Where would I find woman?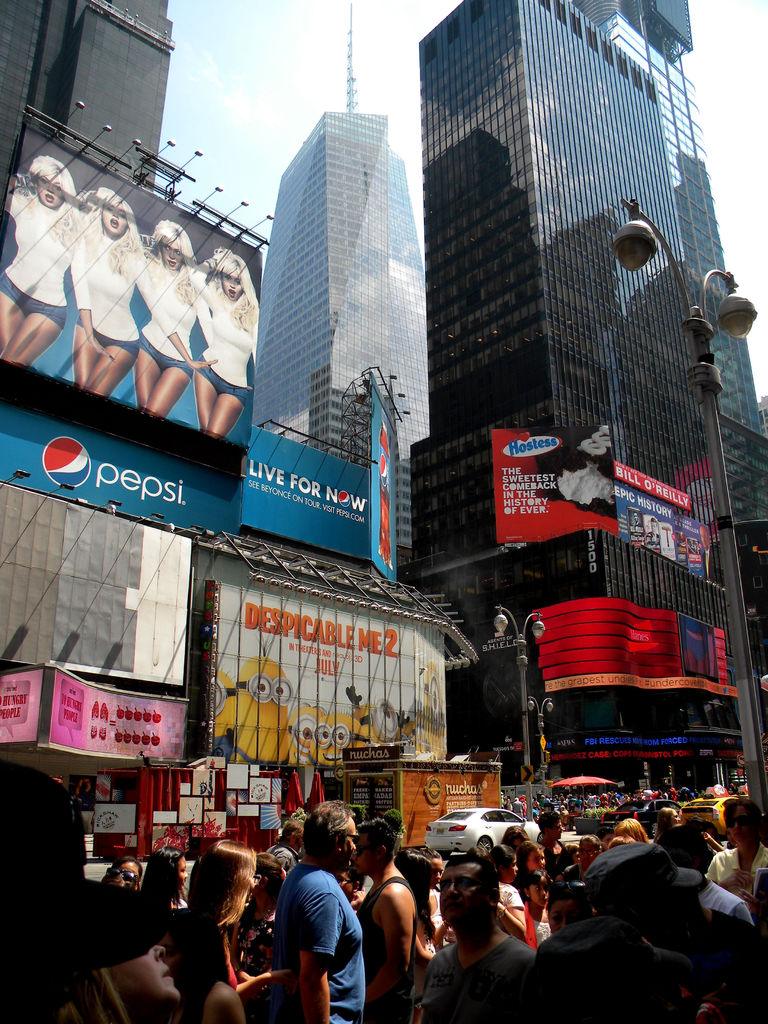
At [x1=68, y1=188, x2=217, y2=398].
